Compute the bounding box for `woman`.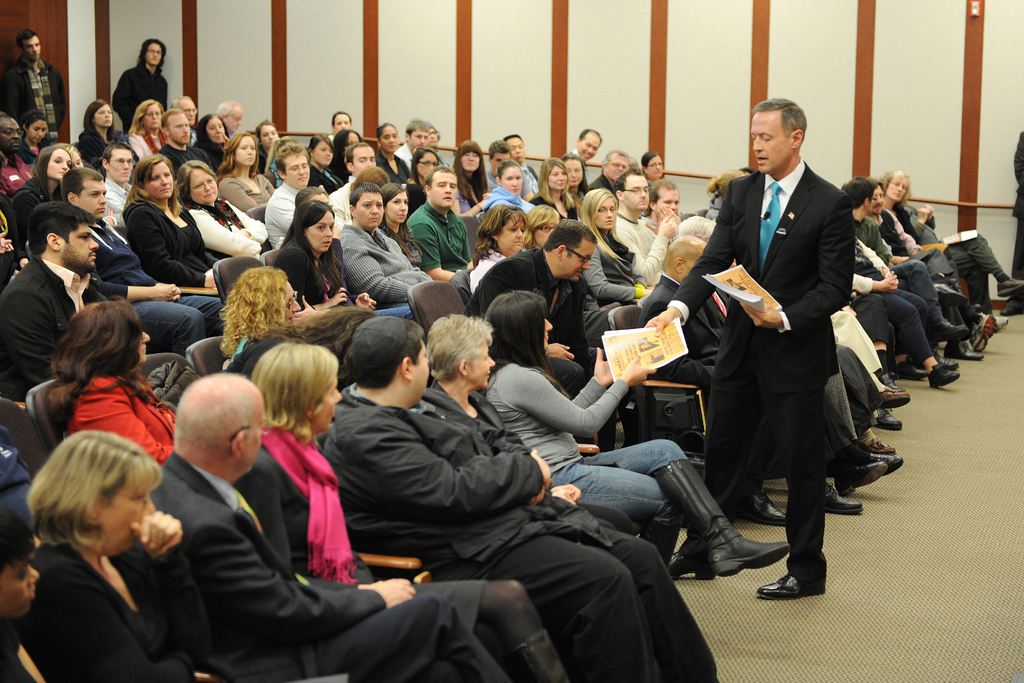
select_region(264, 204, 374, 306).
